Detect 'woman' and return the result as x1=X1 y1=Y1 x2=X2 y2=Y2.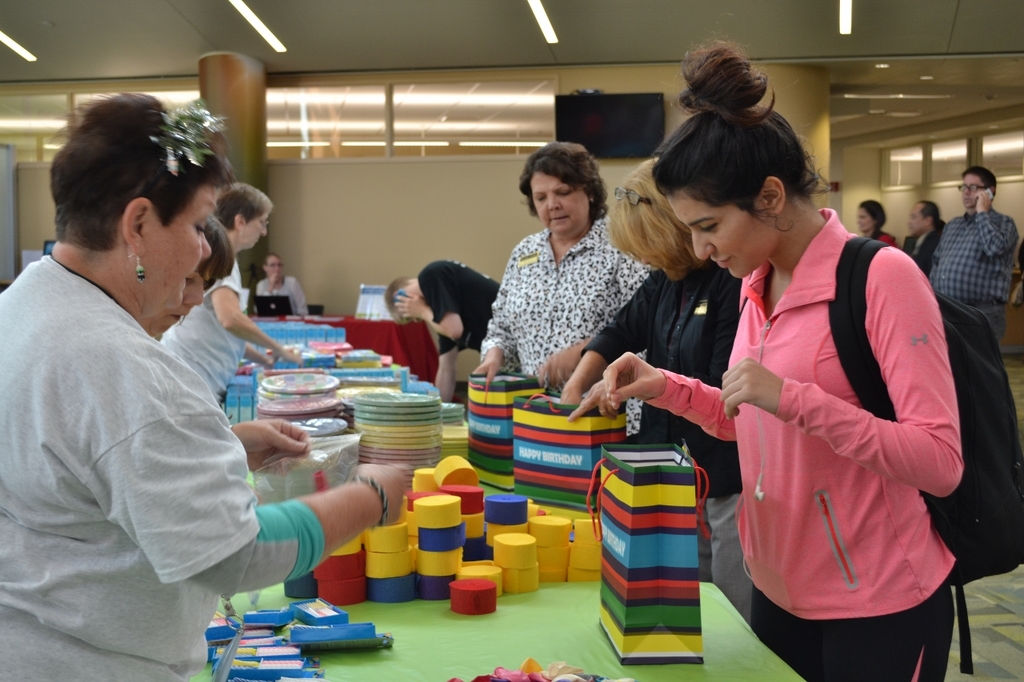
x1=153 y1=179 x2=305 y2=401.
